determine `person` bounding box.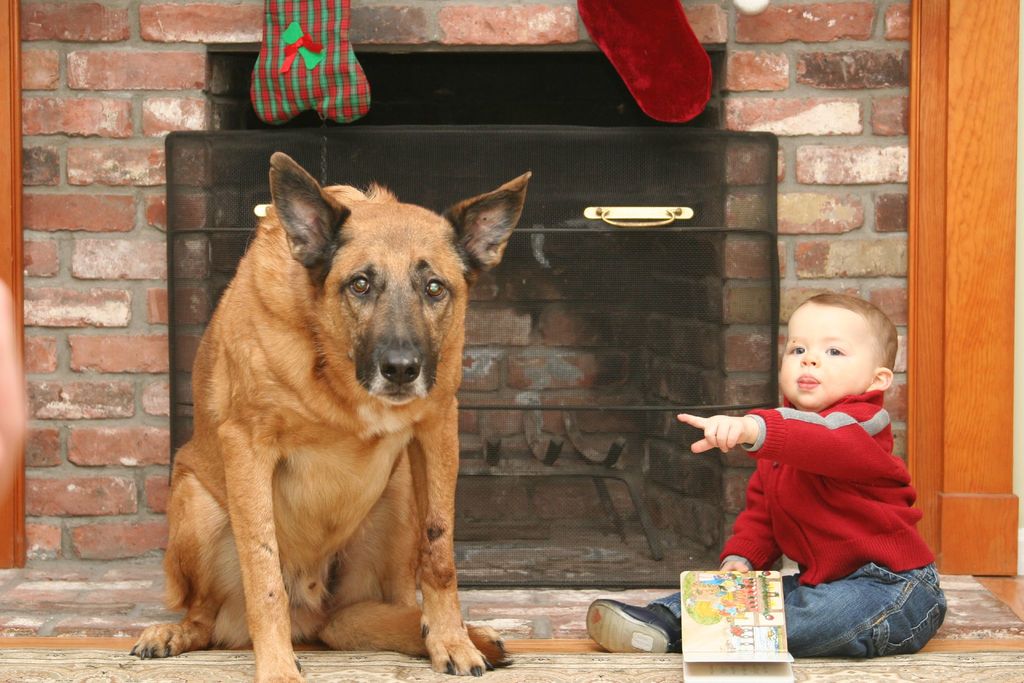
Determined: rect(639, 329, 935, 654).
